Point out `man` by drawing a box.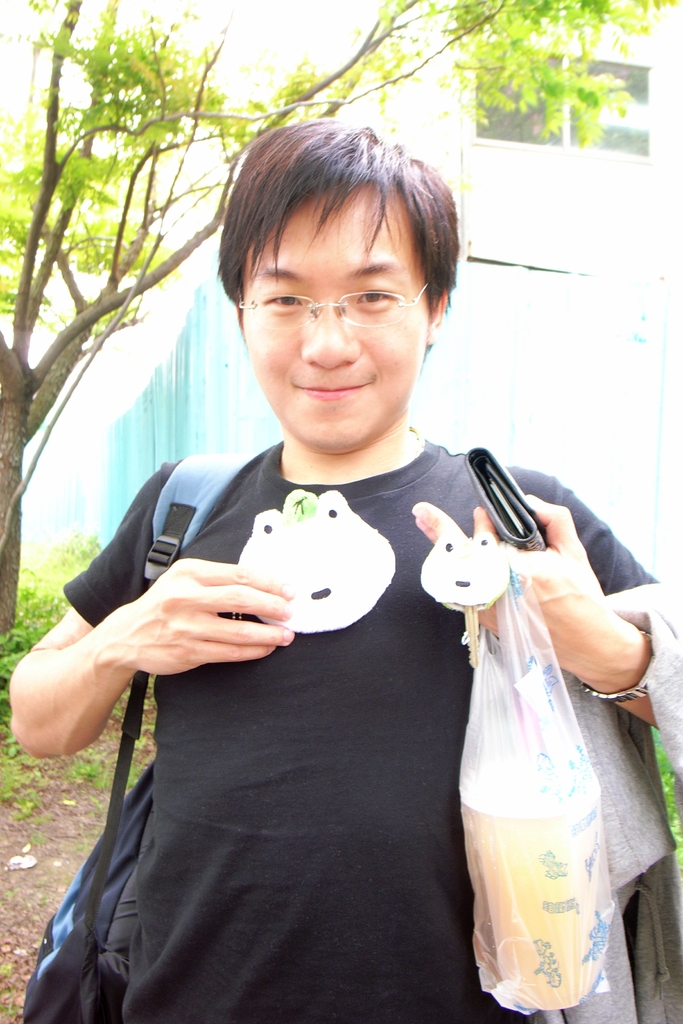
bbox=(3, 116, 682, 1023).
